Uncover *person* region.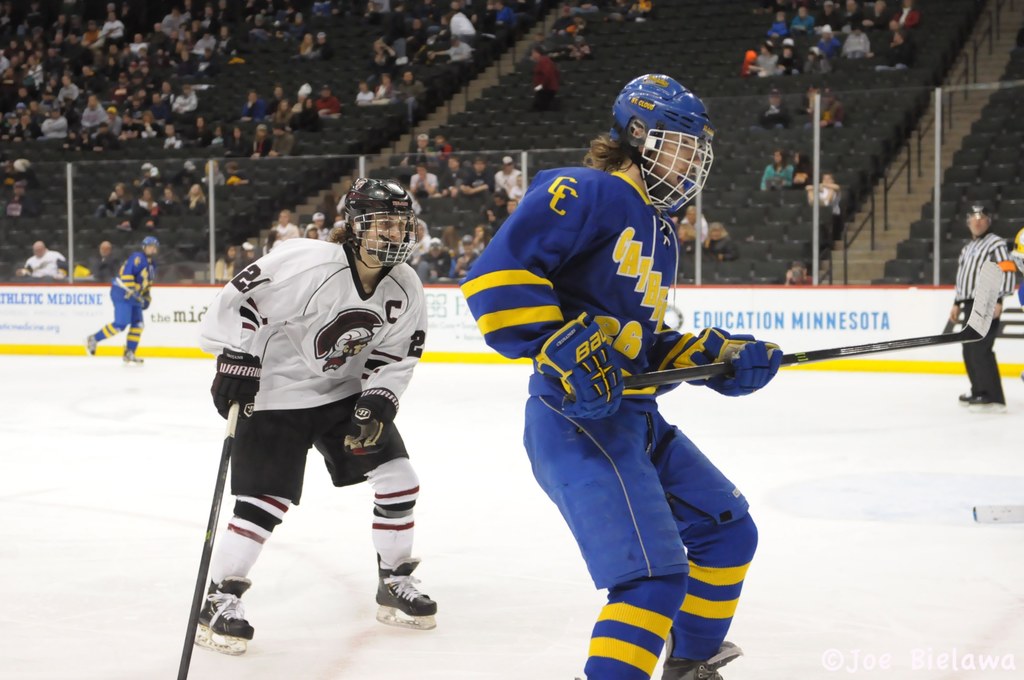
Uncovered: <bbox>511, 173, 527, 204</bbox>.
